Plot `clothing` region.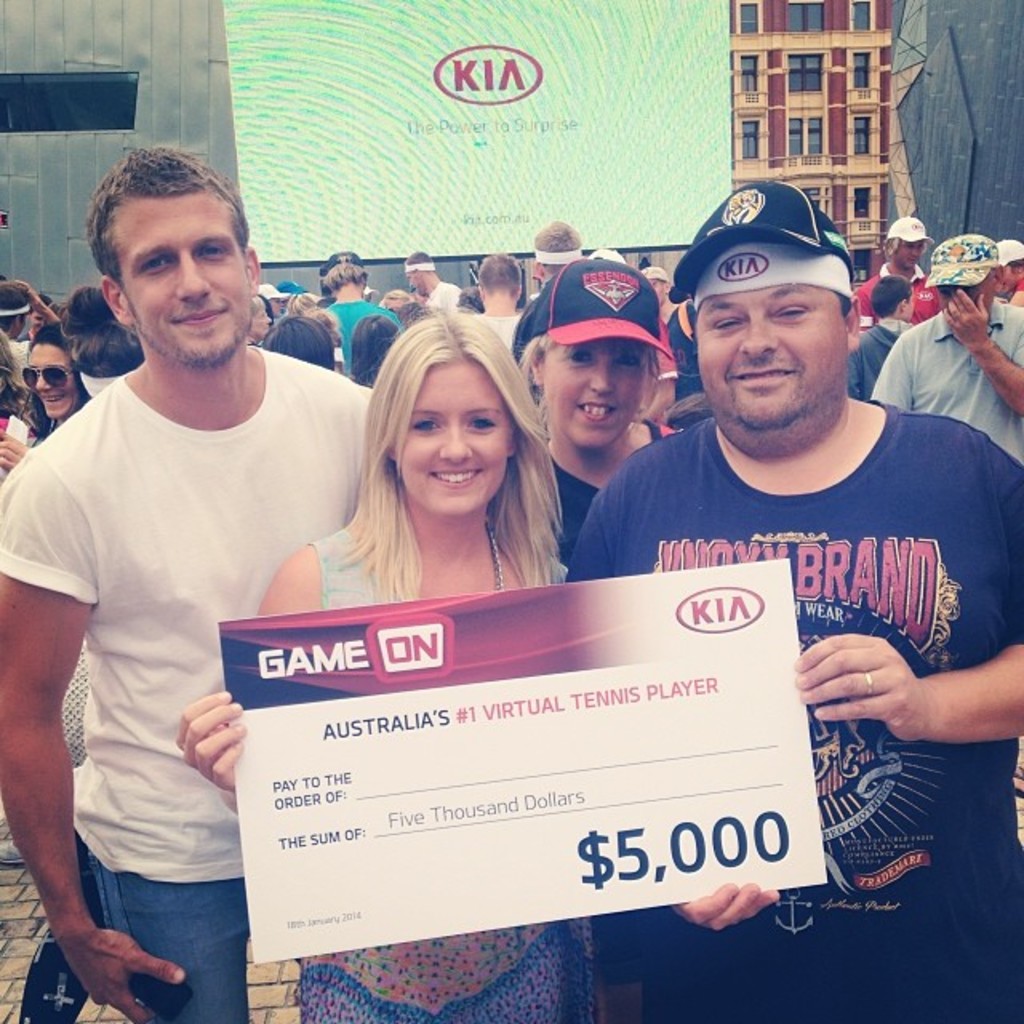
Plotted at 645:906:1006:1022.
